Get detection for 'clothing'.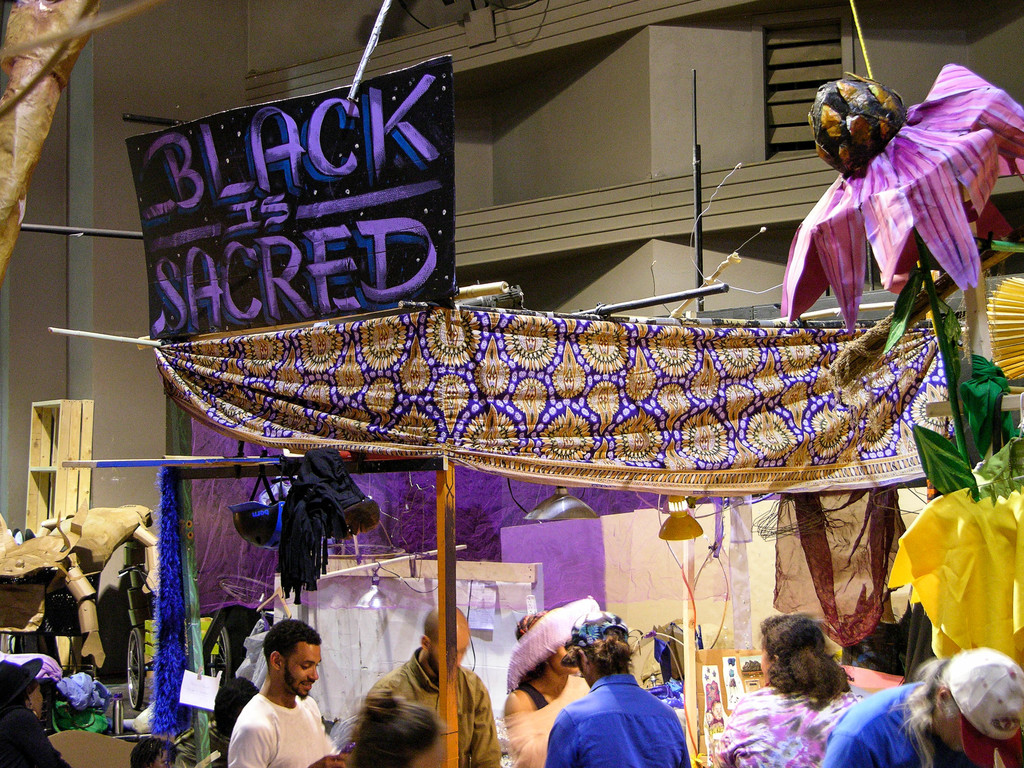
Detection: 369/650/503/767.
